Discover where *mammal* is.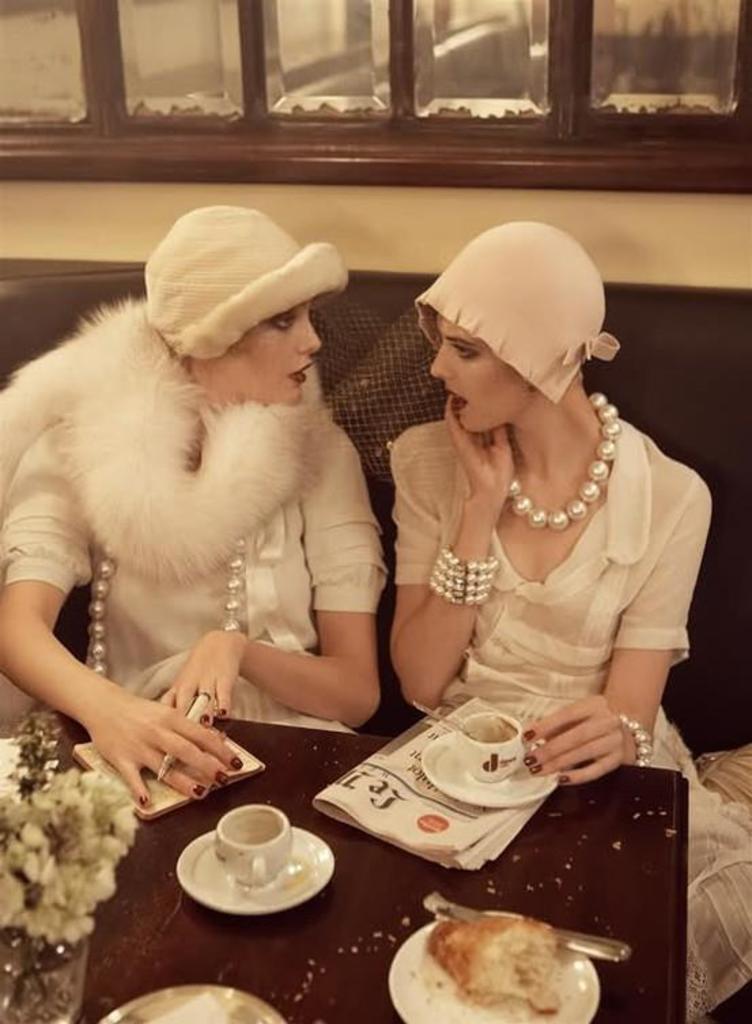
Discovered at [left=22, top=237, right=500, bottom=915].
